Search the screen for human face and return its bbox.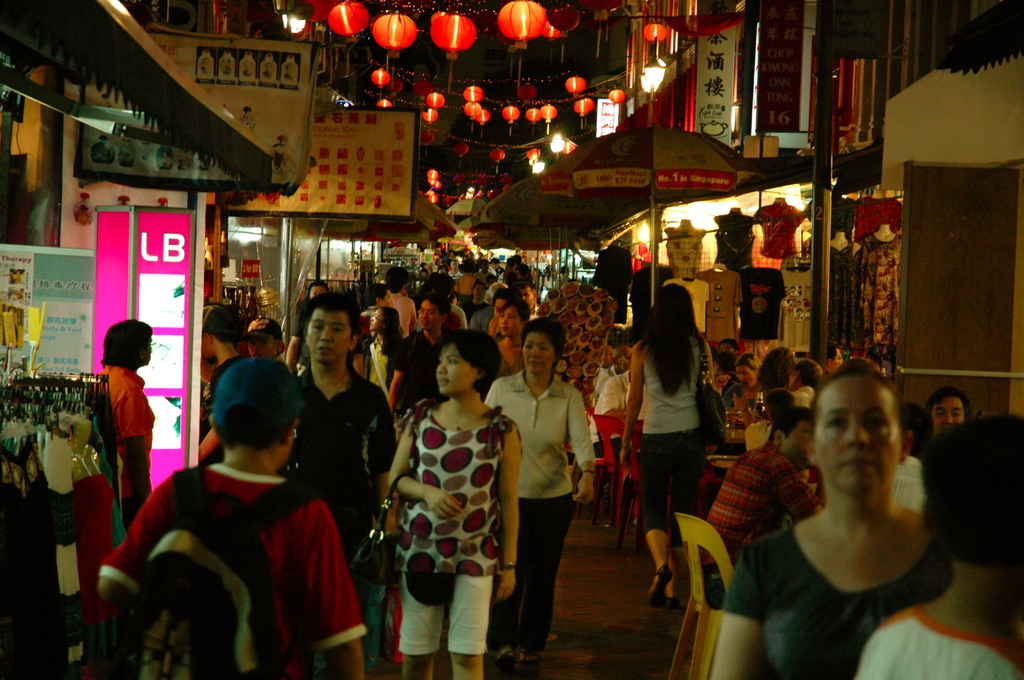
Found: (733,365,756,387).
